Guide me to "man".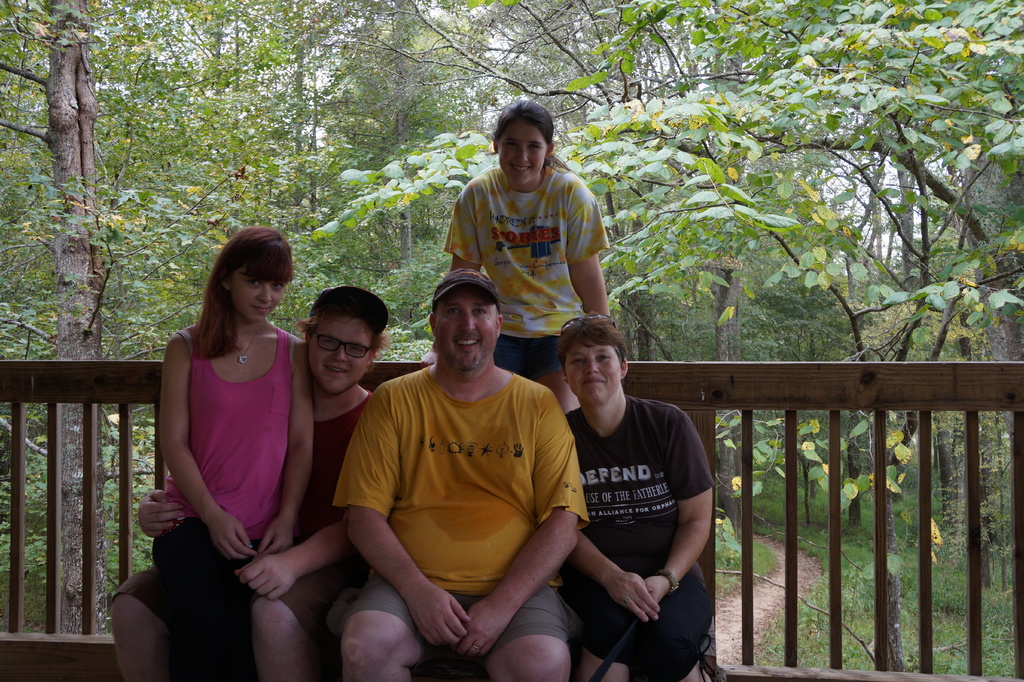
Guidance: bbox=[102, 281, 401, 681].
